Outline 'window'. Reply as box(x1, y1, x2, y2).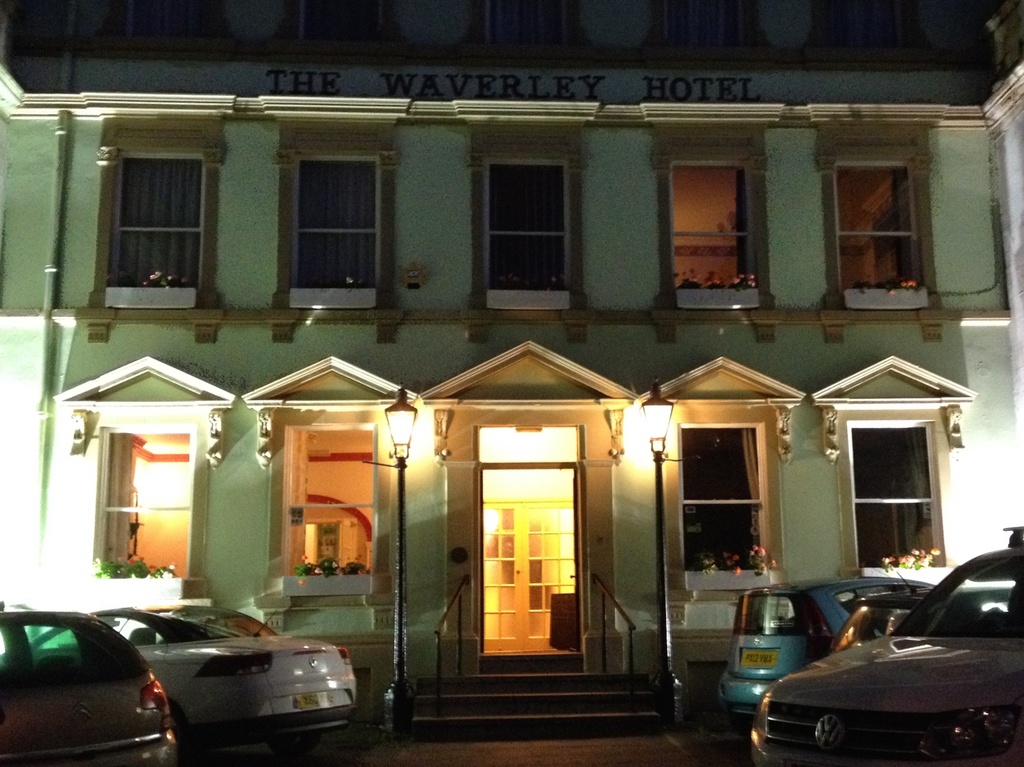
box(826, 161, 934, 307).
